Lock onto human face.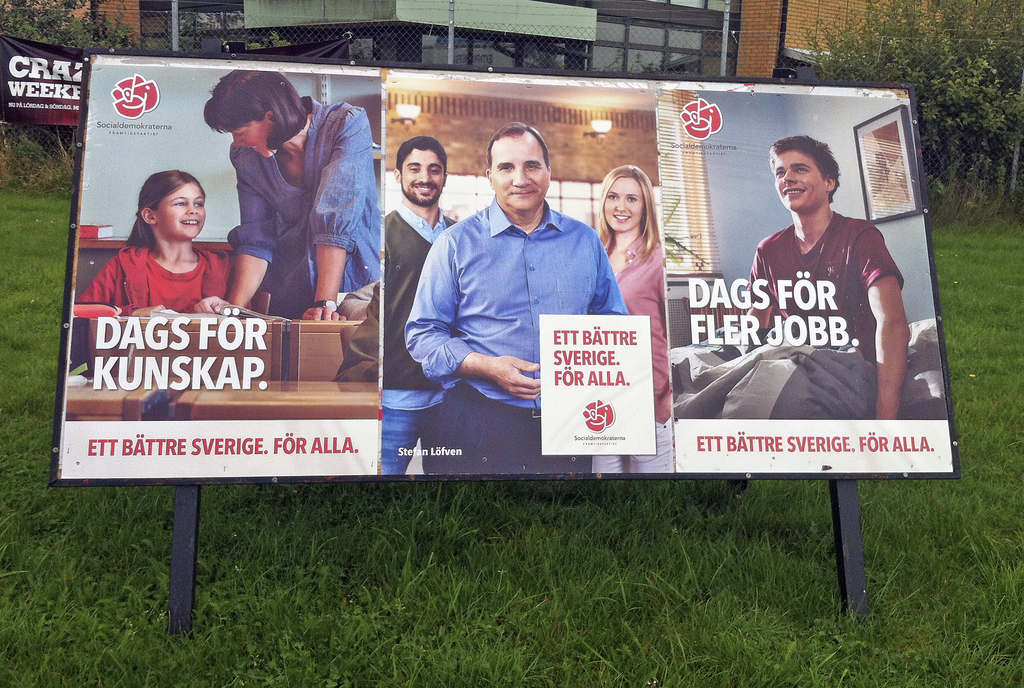
Locked: [774,153,820,211].
